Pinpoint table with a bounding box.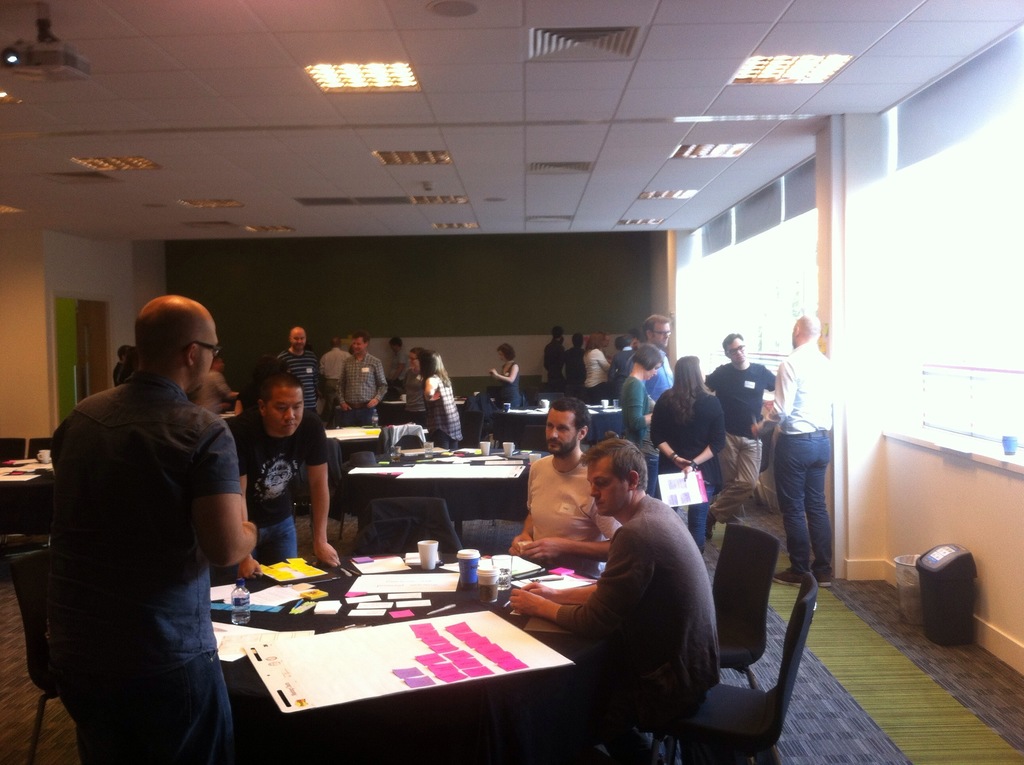
x1=328, y1=426, x2=530, y2=546.
